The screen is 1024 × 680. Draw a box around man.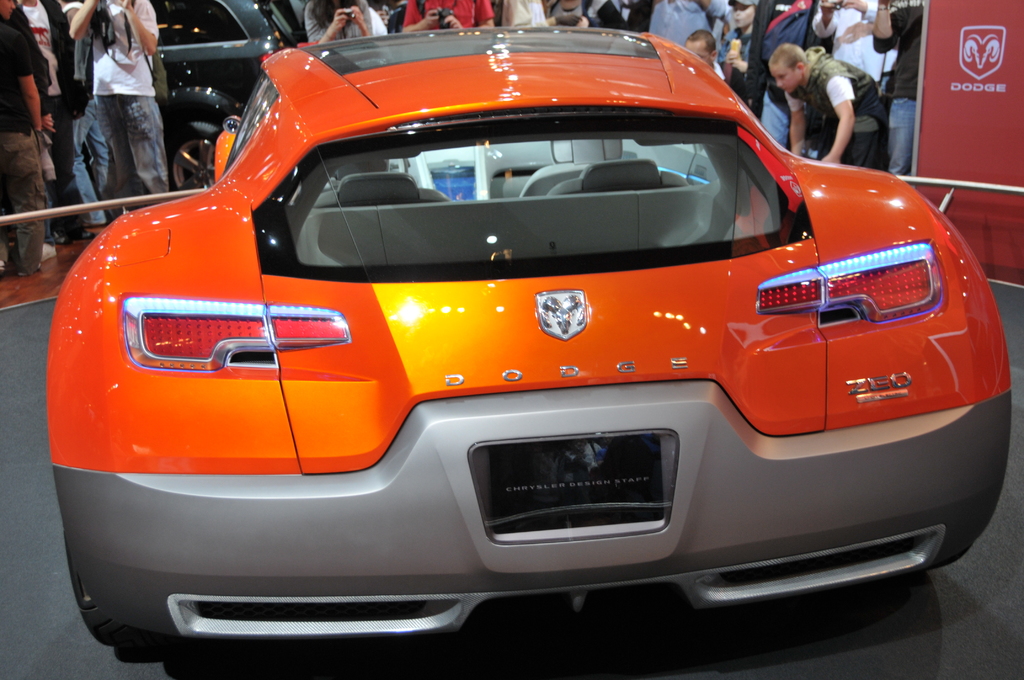
x1=64, y1=0, x2=172, y2=242.
